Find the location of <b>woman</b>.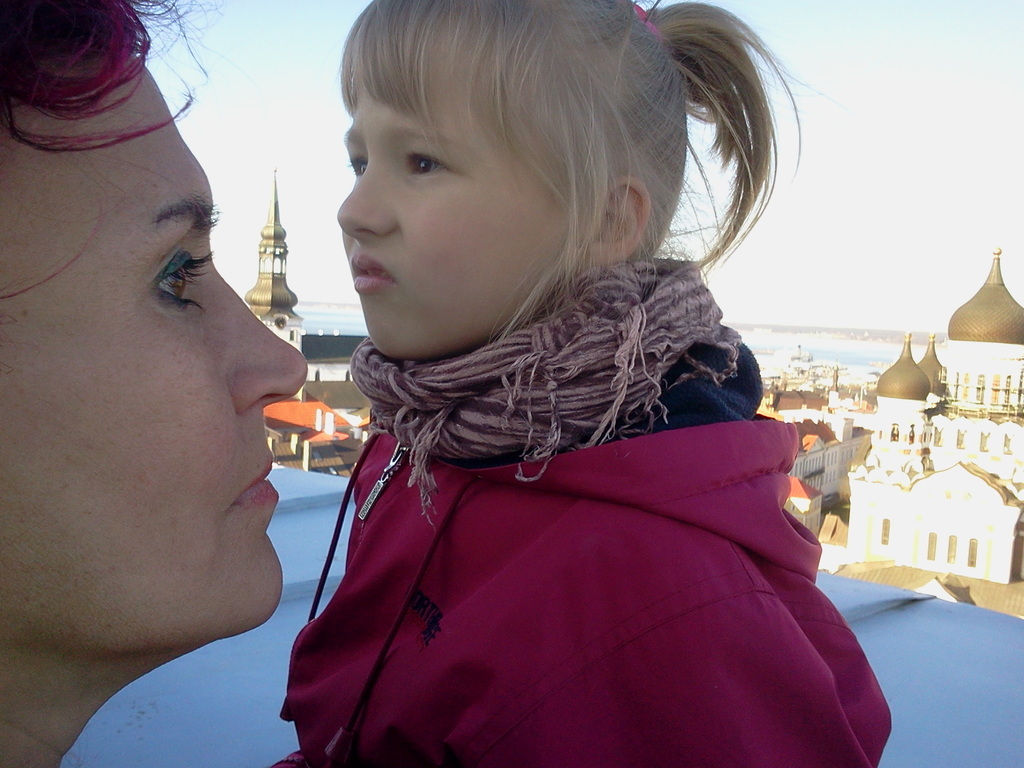
Location: locate(0, 0, 340, 767).
